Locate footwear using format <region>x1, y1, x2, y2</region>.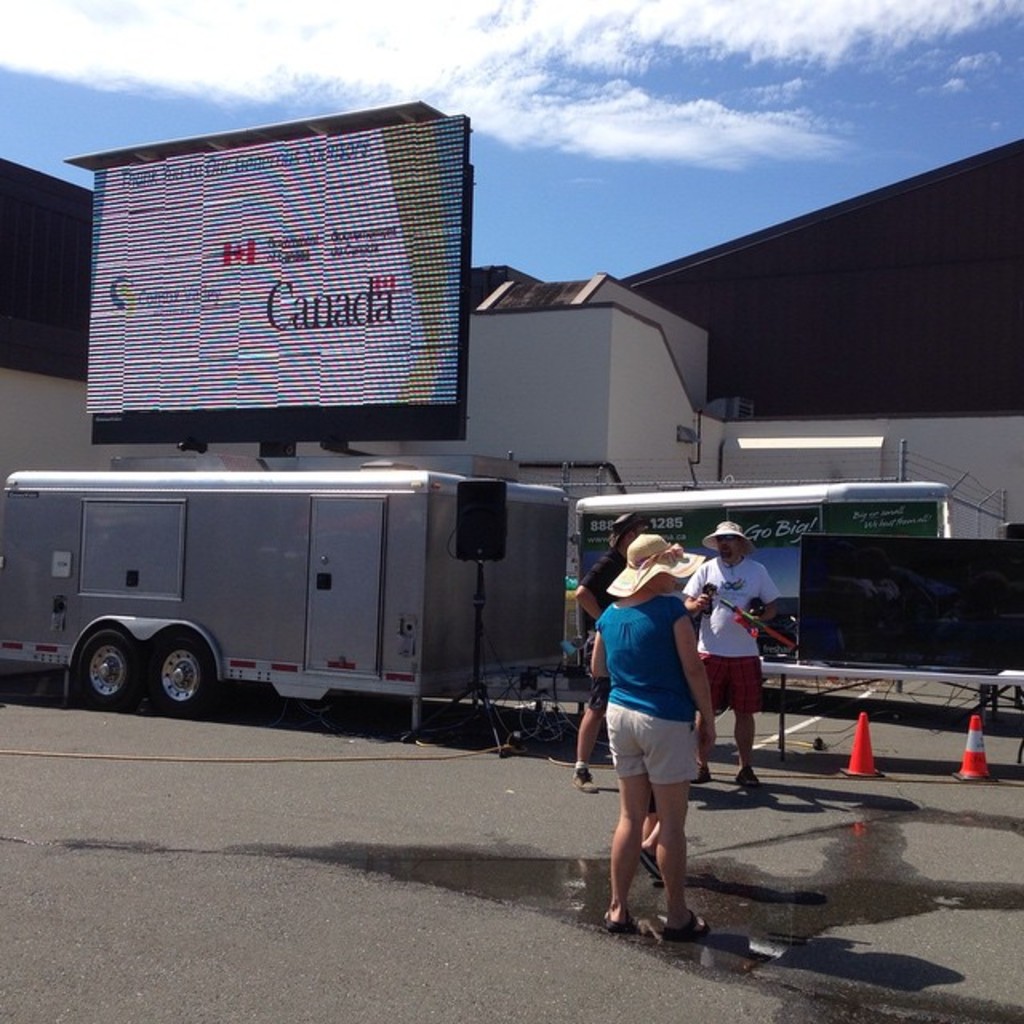
<region>598, 901, 629, 939</region>.
